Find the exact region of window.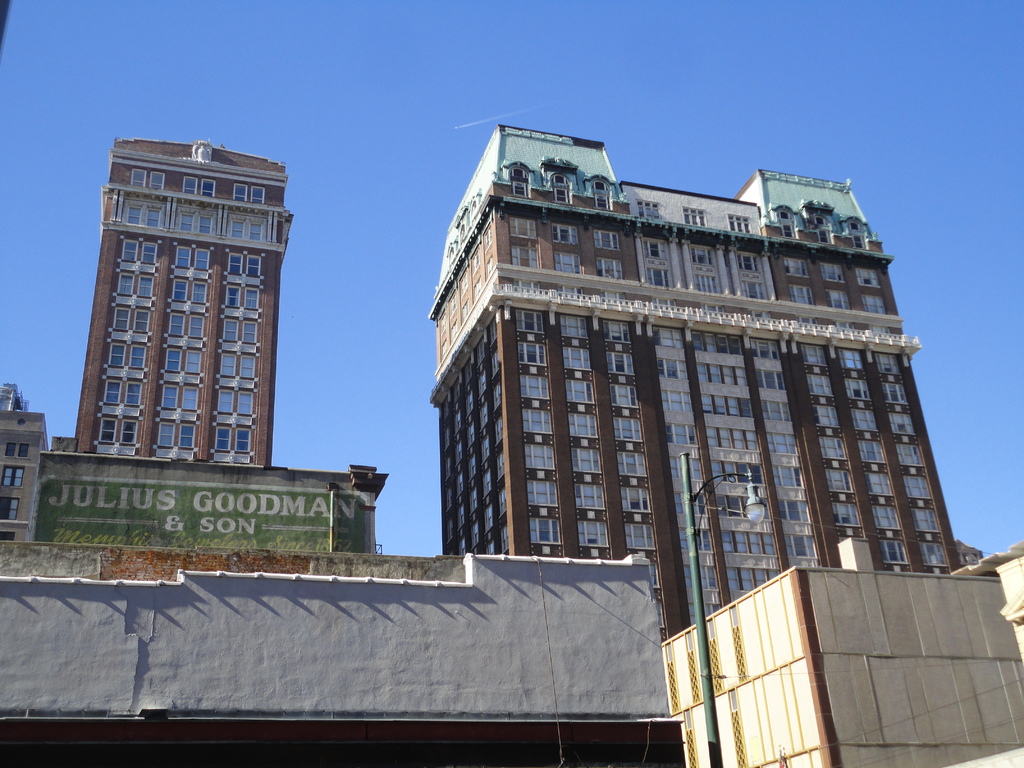
Exact region: [left=890, top=412, right=917, bottom=432].
